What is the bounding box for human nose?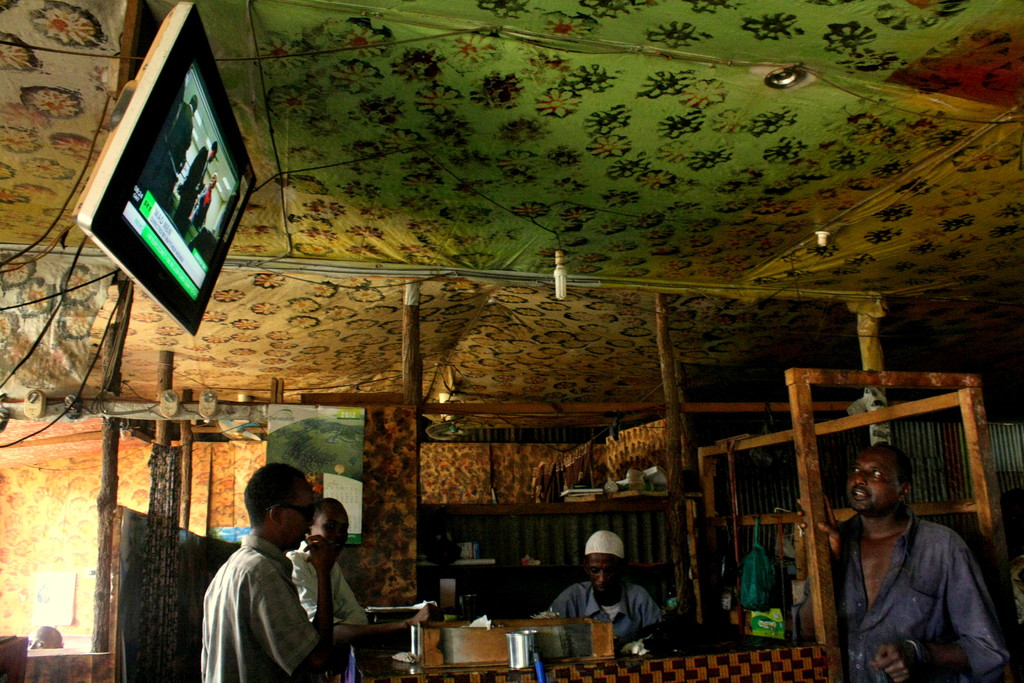
detection(596, 571, 605, 581).
